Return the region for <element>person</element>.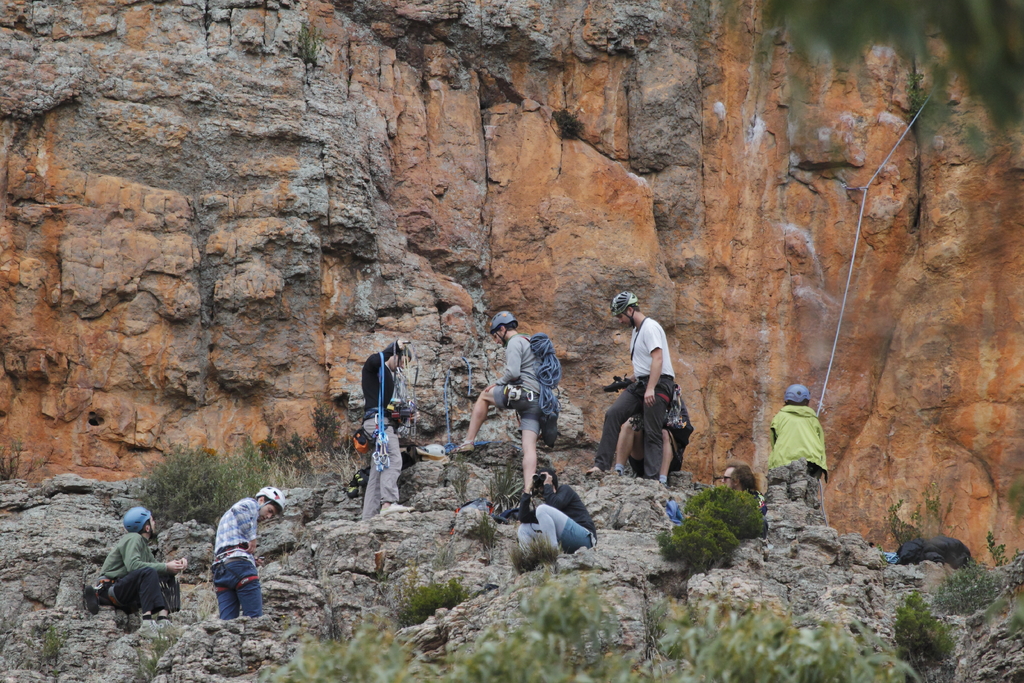
region(612, 377, 696, 486).
